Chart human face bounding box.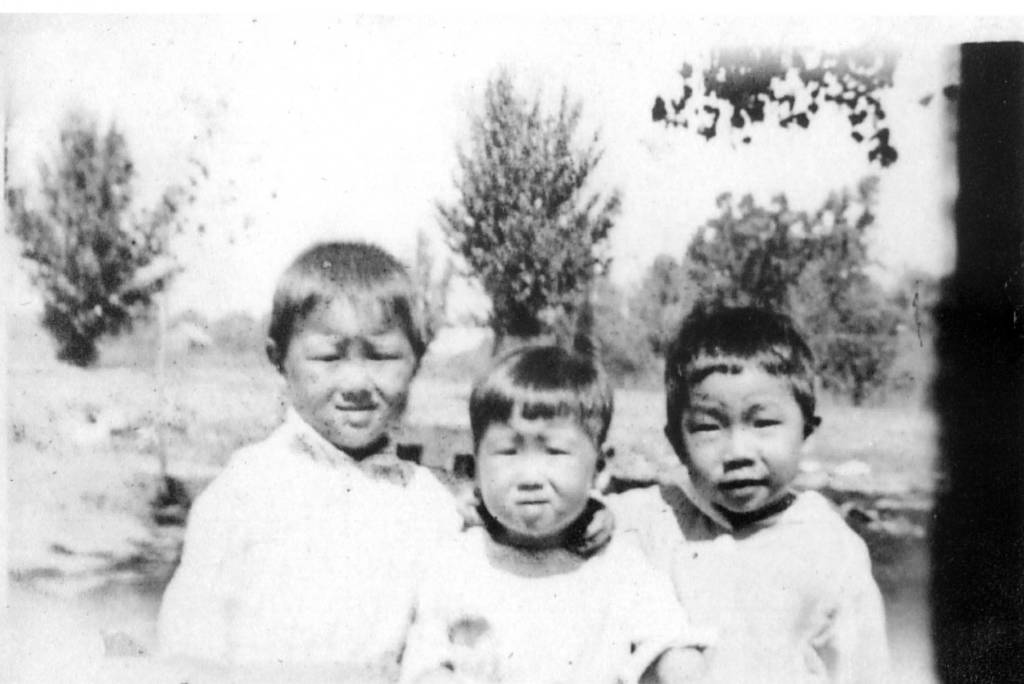
Charted: {"x1": 278, "y1": 293, "x2": 422, "y2": 448}.
